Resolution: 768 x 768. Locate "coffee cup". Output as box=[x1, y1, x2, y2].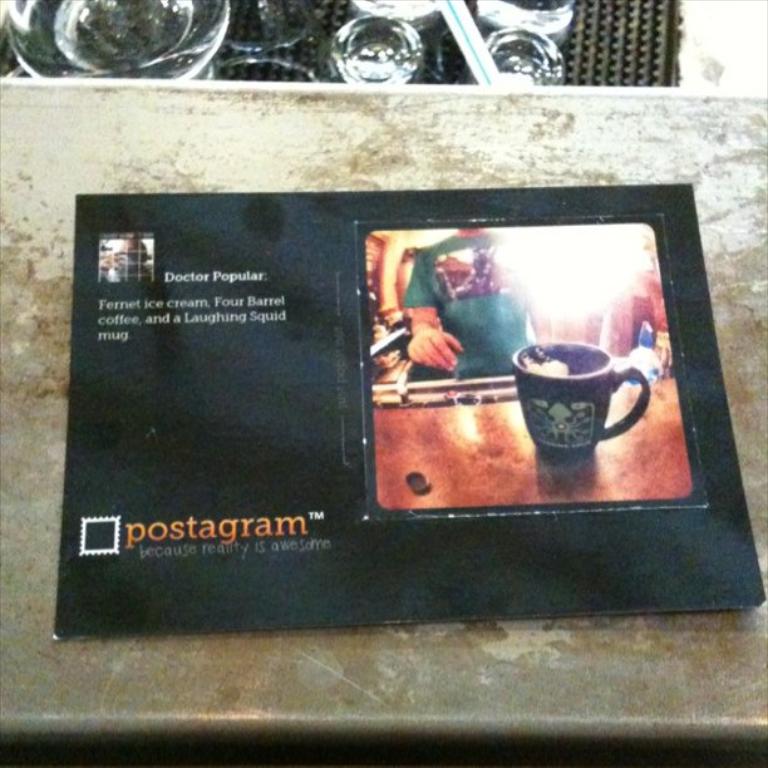
box=[508, 339, 651, 462].
